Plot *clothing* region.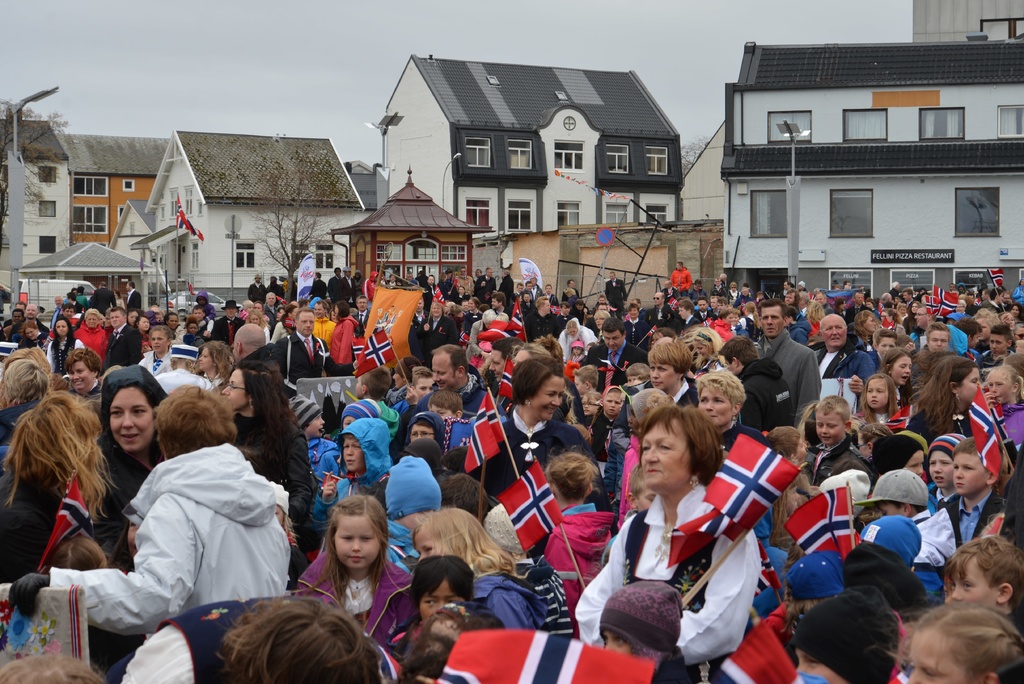
Plotted at <box>252,279,270,299</box>.
